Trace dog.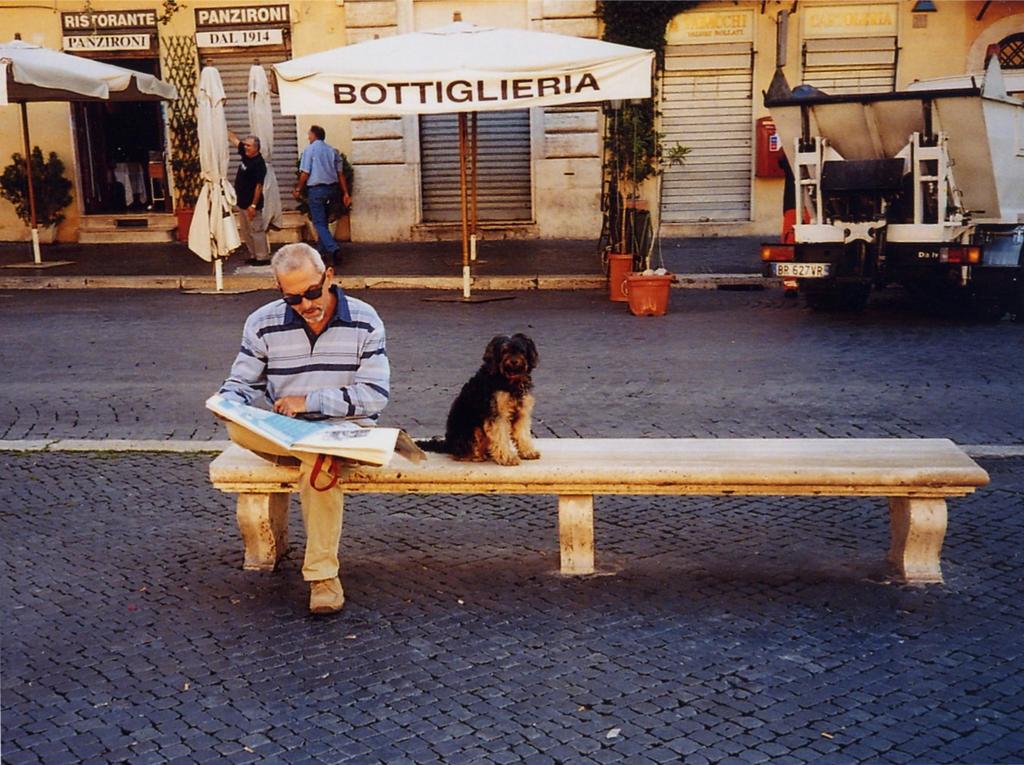
Traced to [x1=414, y1=331, x2=541, y2=463].
